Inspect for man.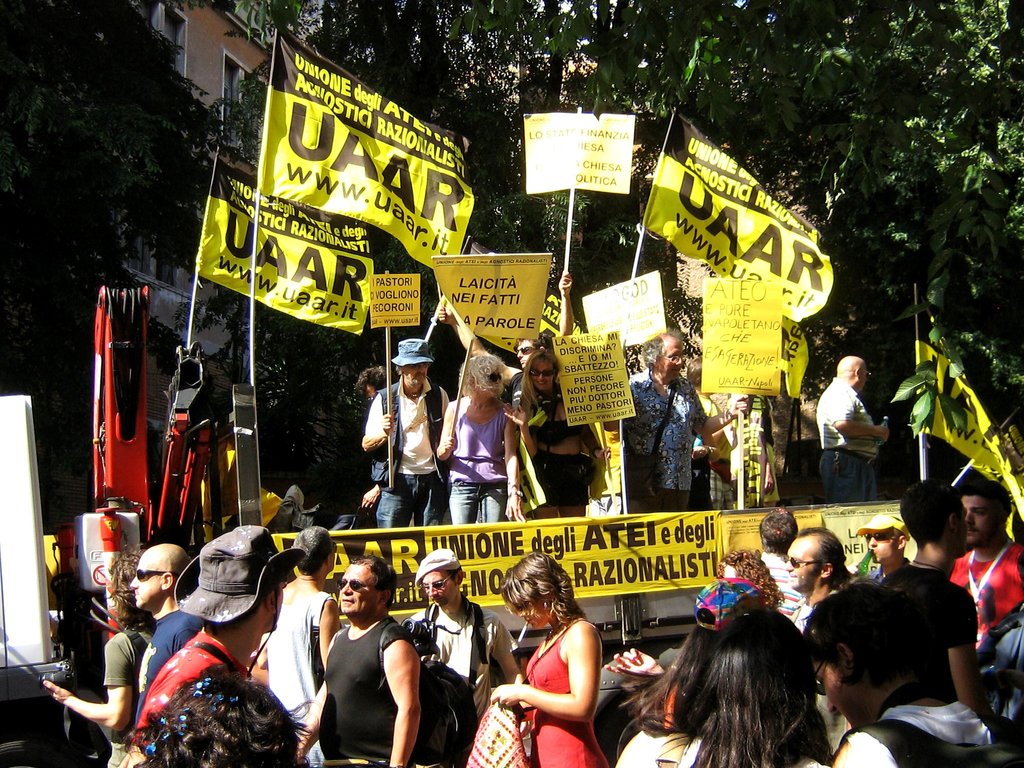
Inspection: x1=129, y1=543, x2=202, y2=731.
